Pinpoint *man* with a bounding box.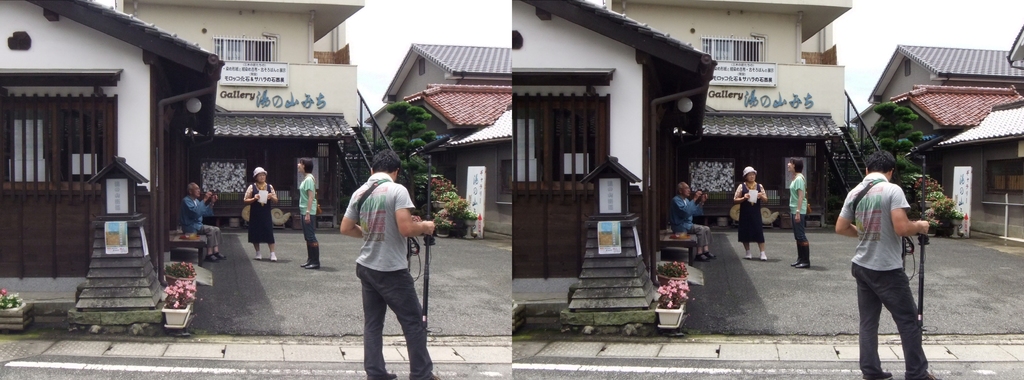
bbox(836, 150, 938, 379).
